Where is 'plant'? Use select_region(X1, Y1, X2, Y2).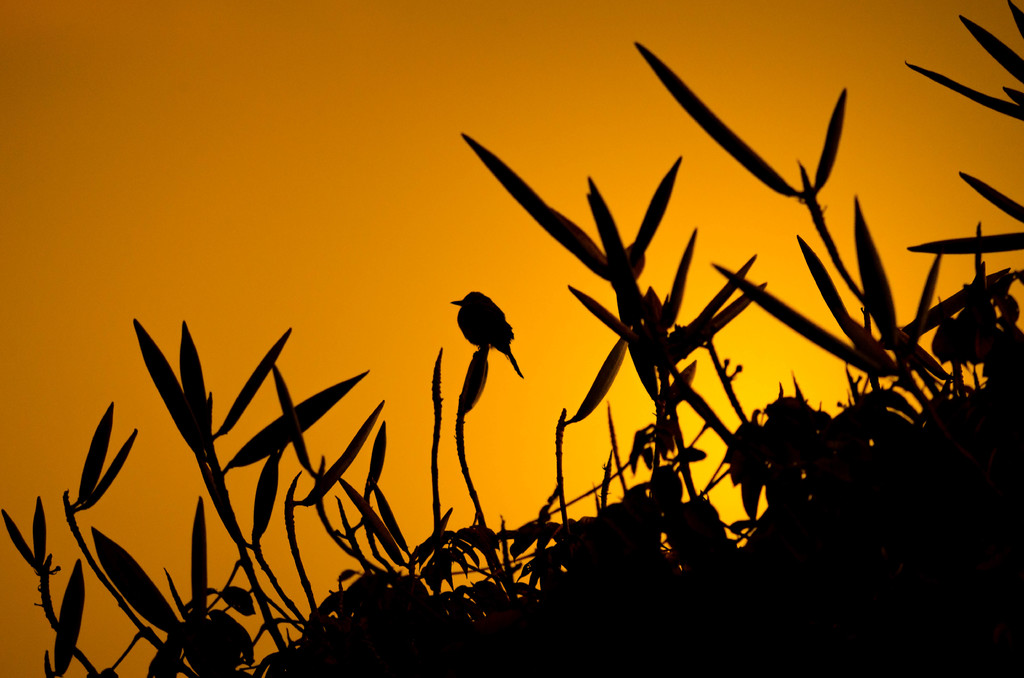
select_region(65, 286, 497, 663).
